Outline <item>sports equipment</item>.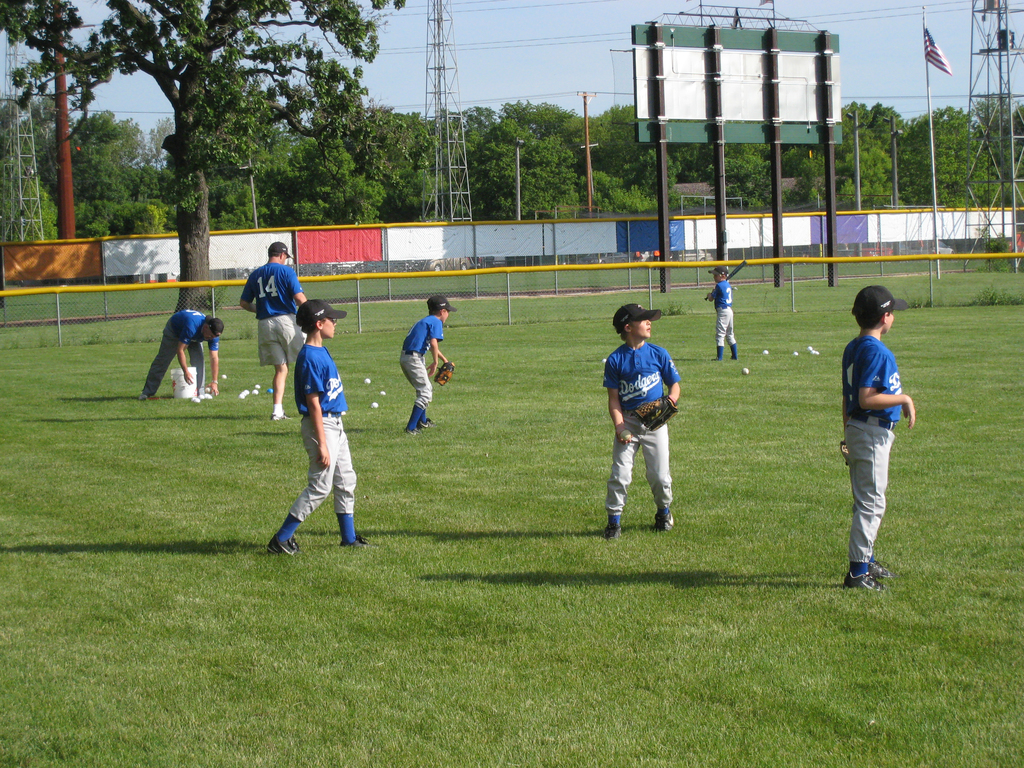
Outline: 253:383:262:390.
